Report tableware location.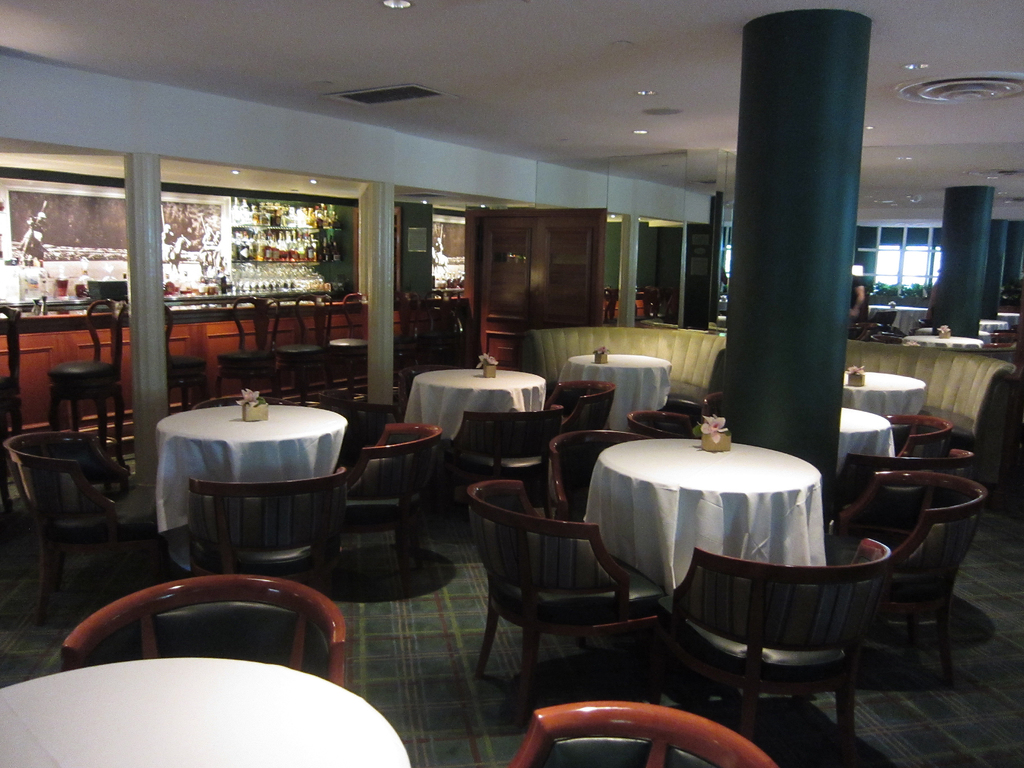
Report: {"x1": 475, "y1": 355, "x2": 499, "y2": 378}.
